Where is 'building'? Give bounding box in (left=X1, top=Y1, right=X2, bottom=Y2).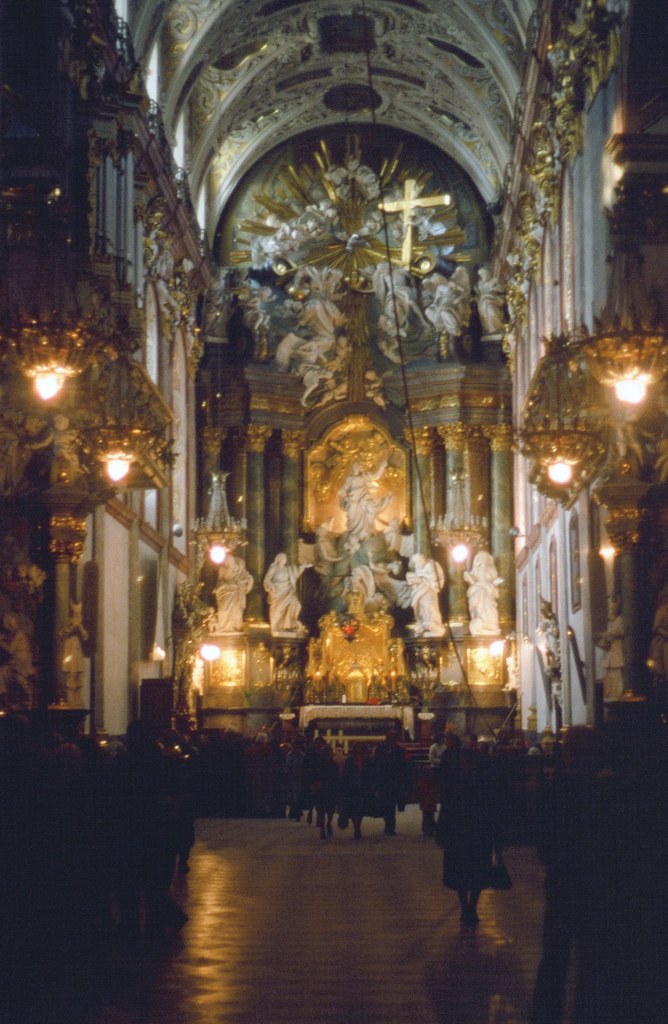
(left=0, top=0, right=667, bottom=1023).
